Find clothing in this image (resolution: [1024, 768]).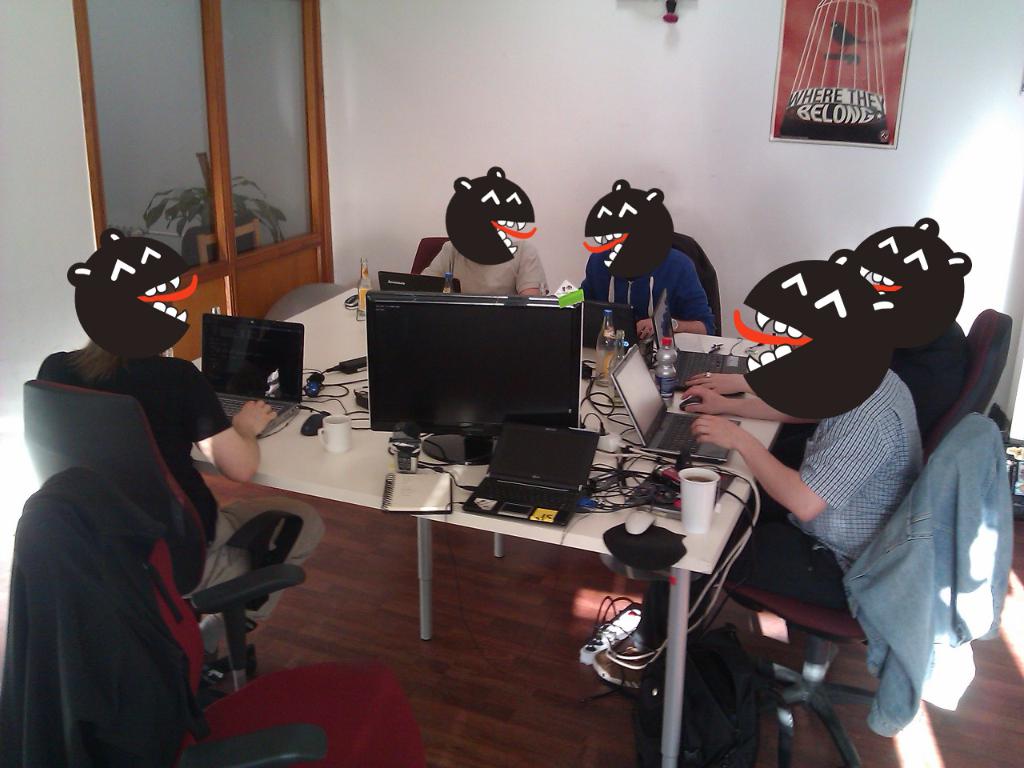
l=34, t=347, r=328, b=657.
